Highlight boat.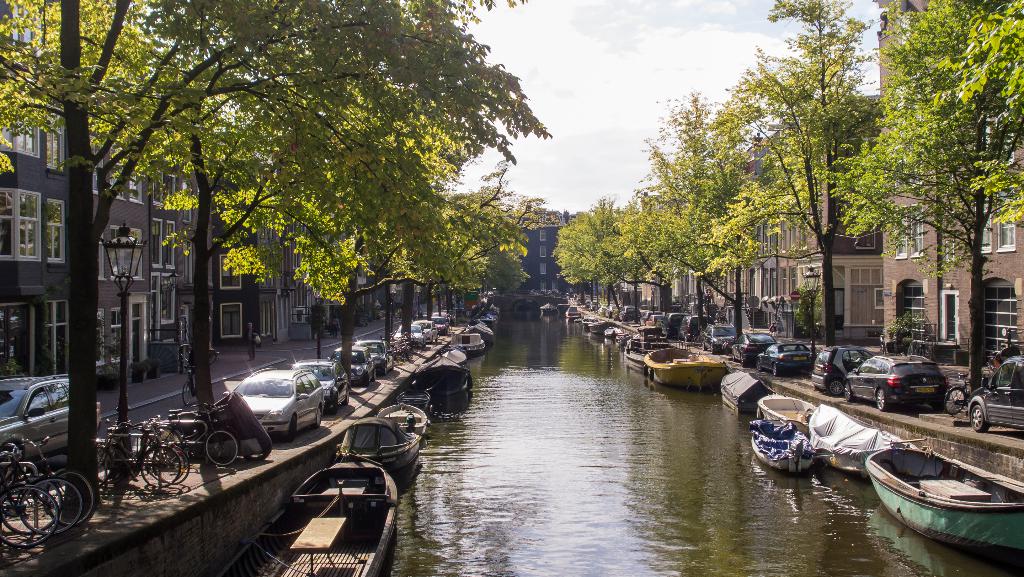
Highlighted region: [left=747, top=413, right=814, bottom=471].
